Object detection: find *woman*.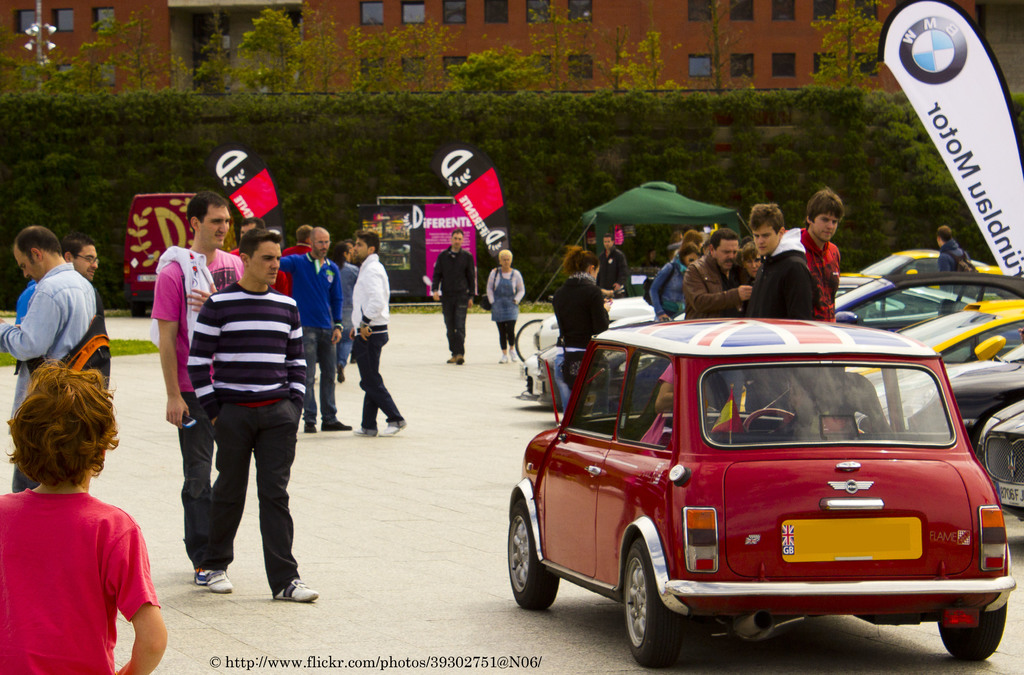
BBox(0, 356, 168, 674).
